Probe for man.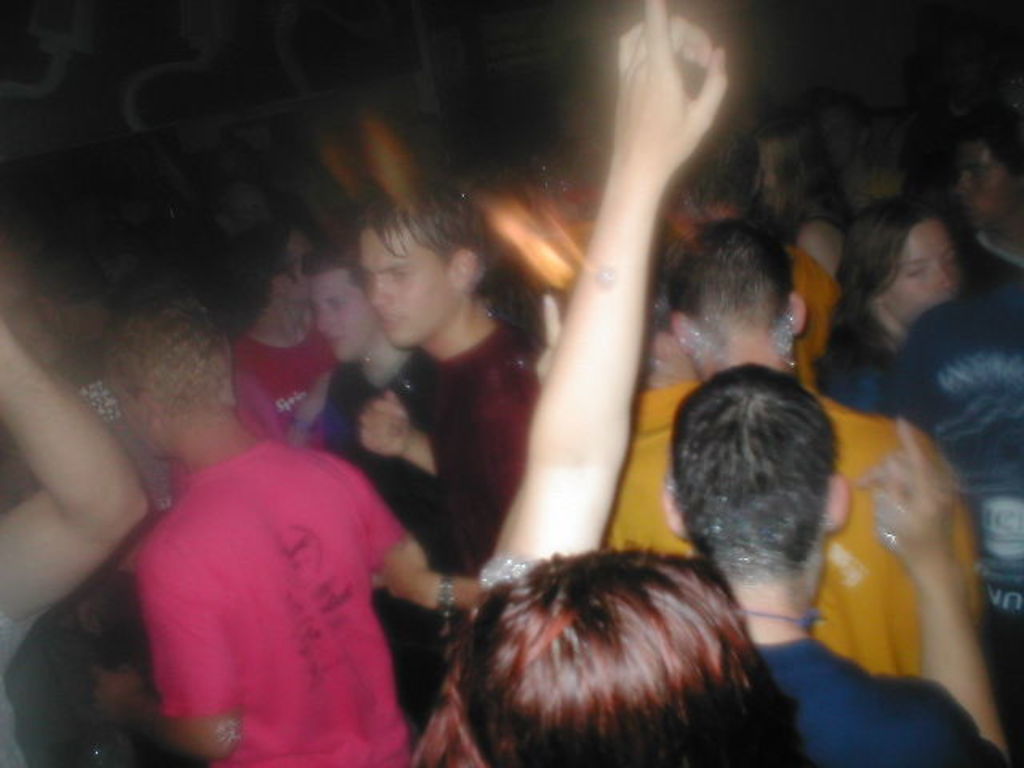
Probe result: (387, 171, 558, 525).
